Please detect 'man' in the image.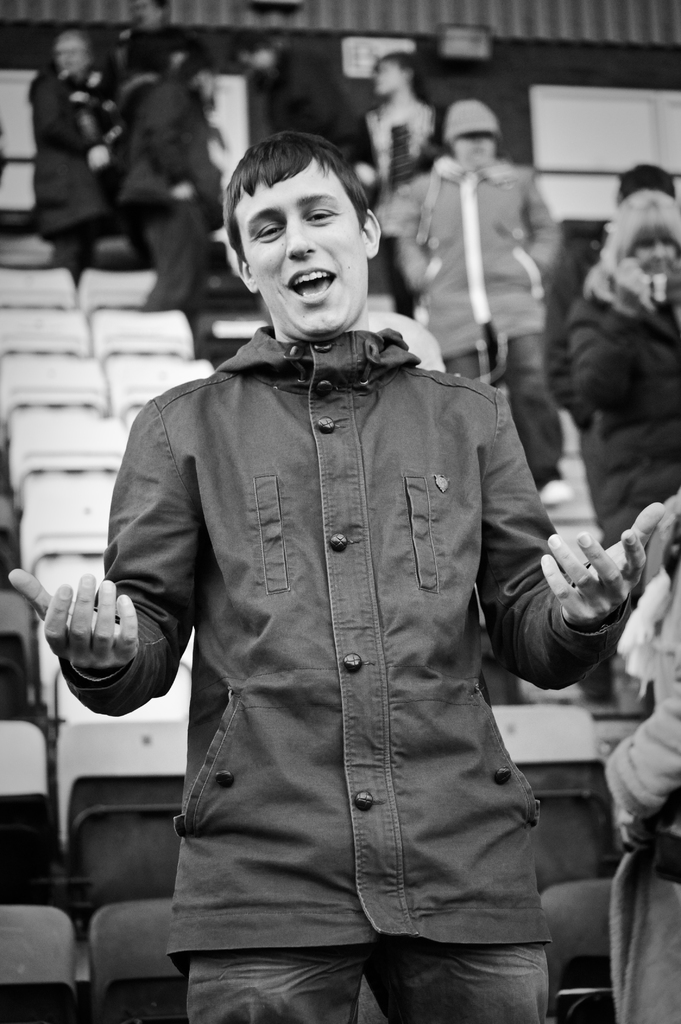
l=25, t=26, r=110, b=281.
